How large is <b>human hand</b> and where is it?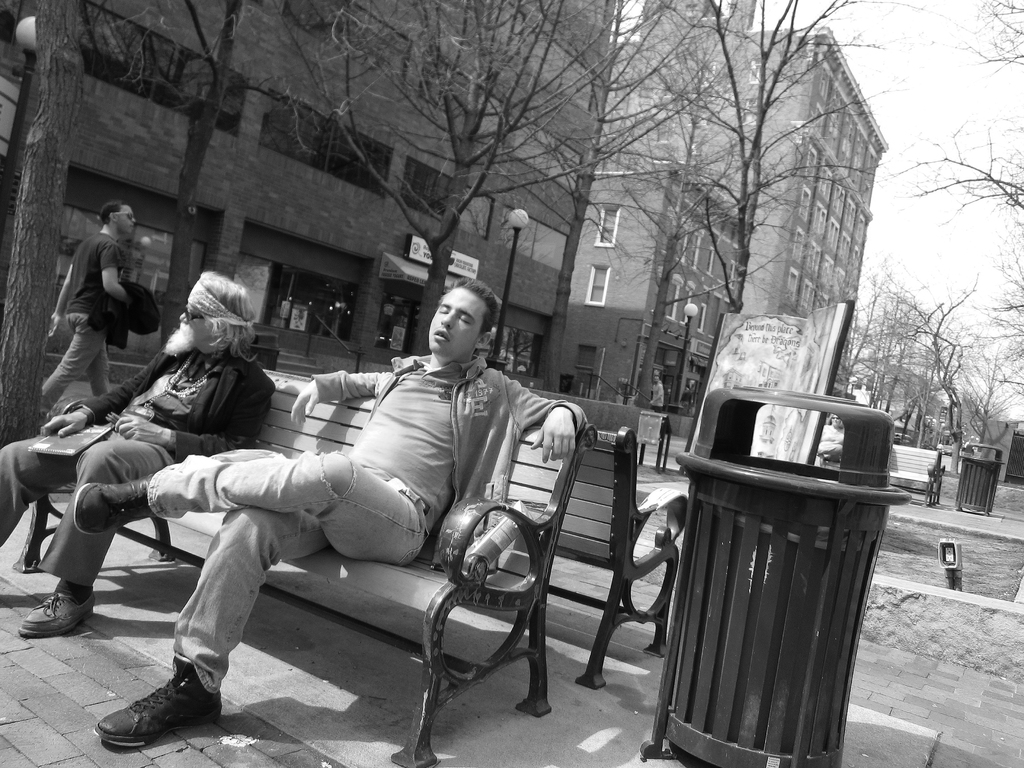
Bounding box: crop(115, 413, 170, 448).
